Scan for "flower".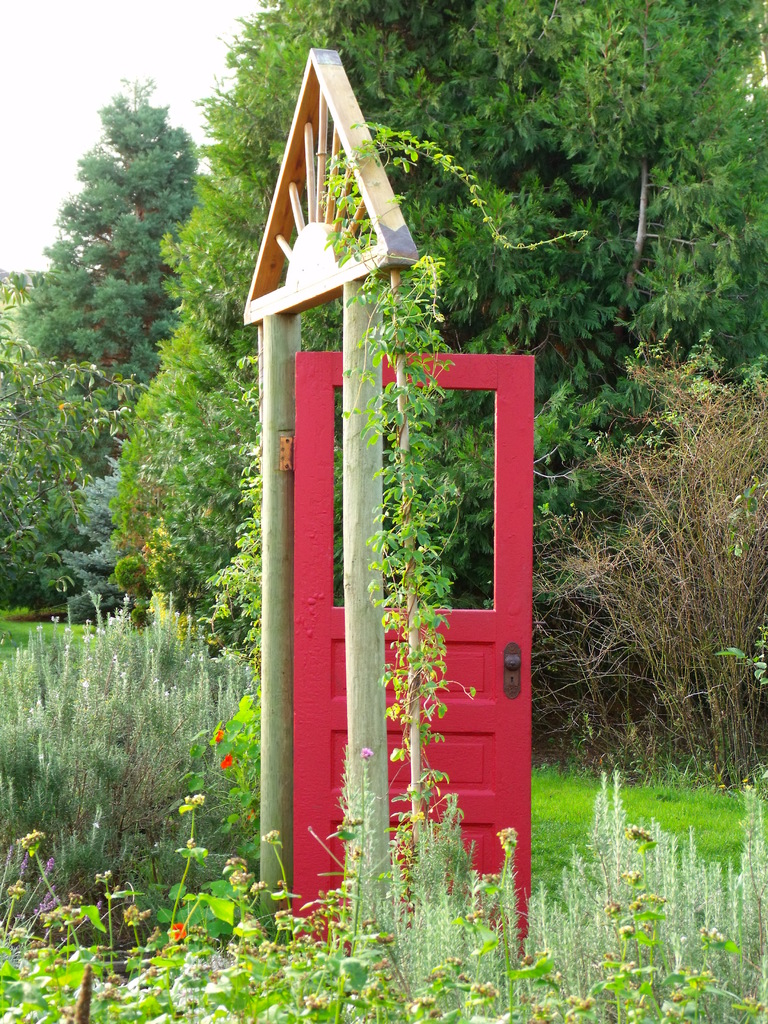
Scan result: 360,746,377,760.
